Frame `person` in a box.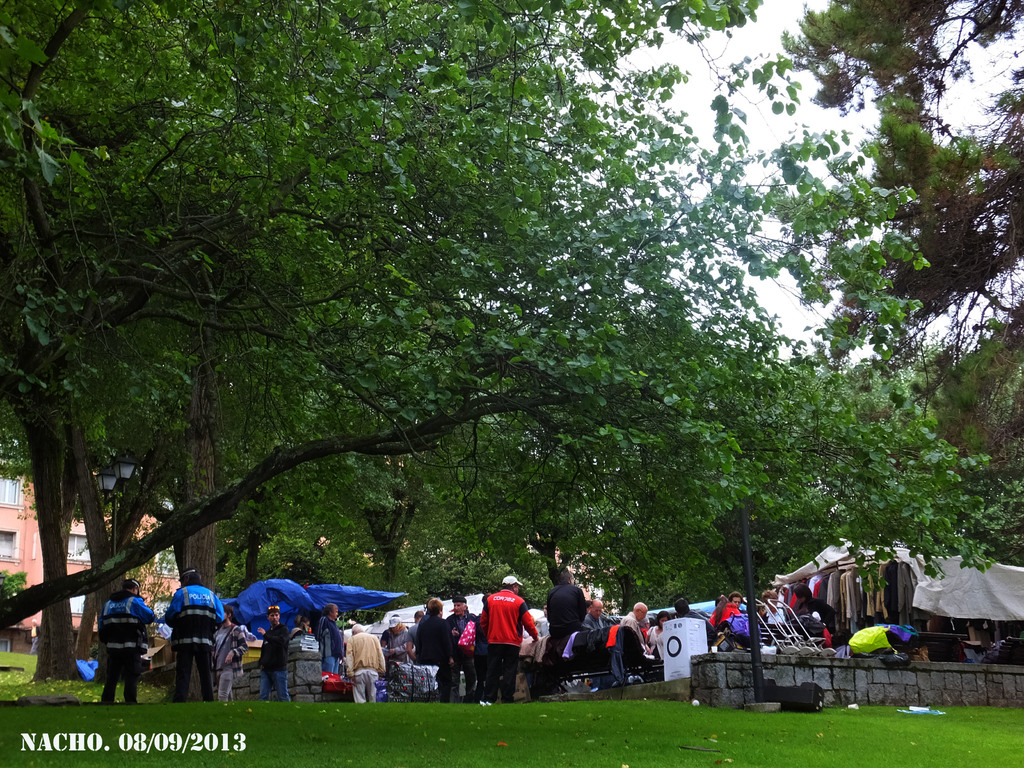
(left=543, top=565, right=594, bottom=647).
